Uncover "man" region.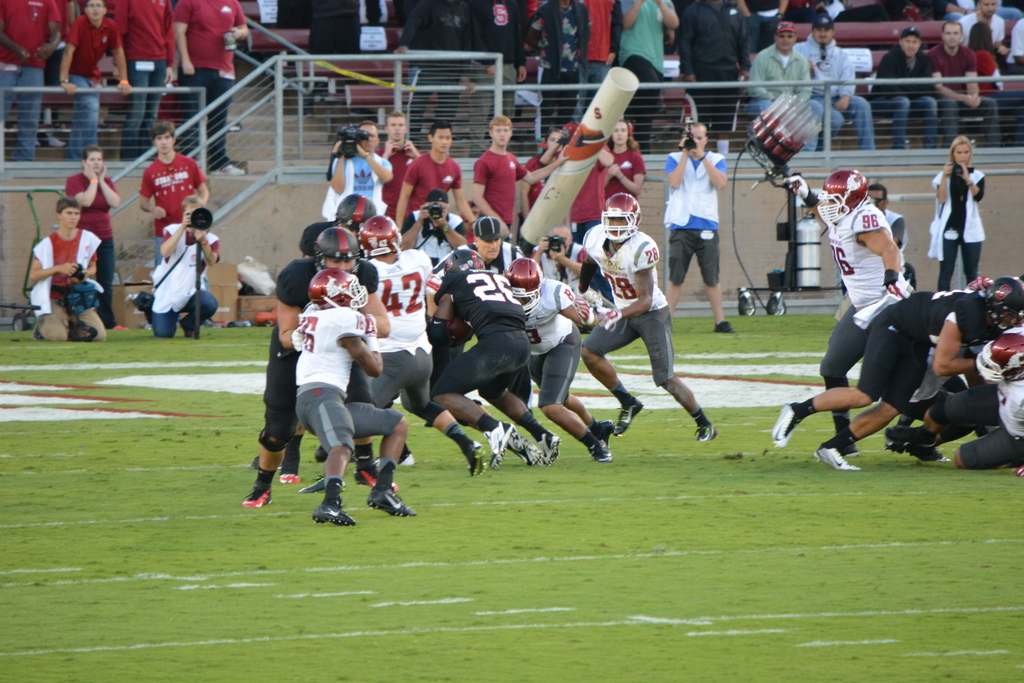
Uncovered: (left=136, top=123, right=207, bottom=327).
